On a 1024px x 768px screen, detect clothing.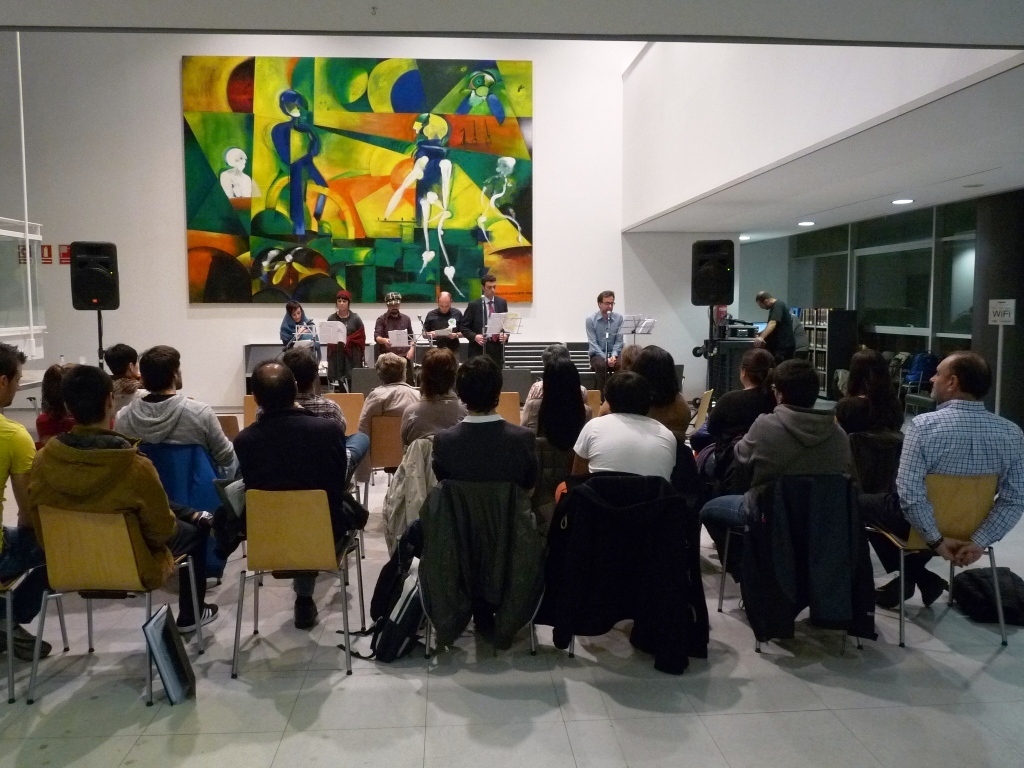
l=858, t=406, r=1023, b=543.
